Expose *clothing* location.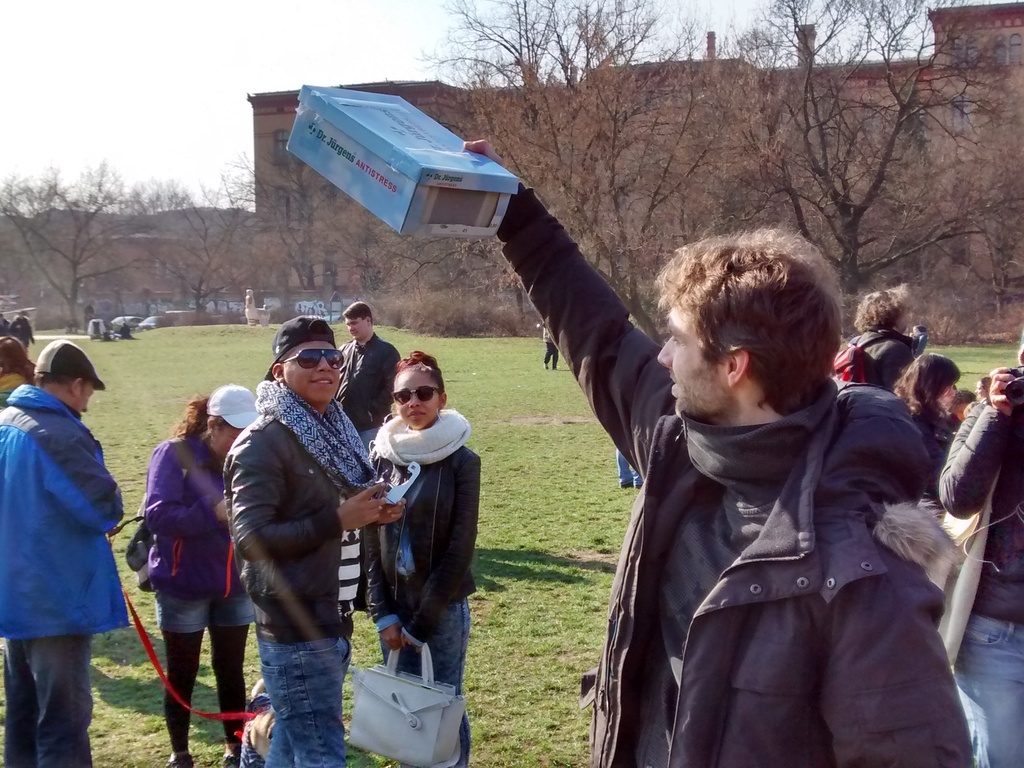
Exposed at x1=134, y1=410, x2=270, y2=644.
